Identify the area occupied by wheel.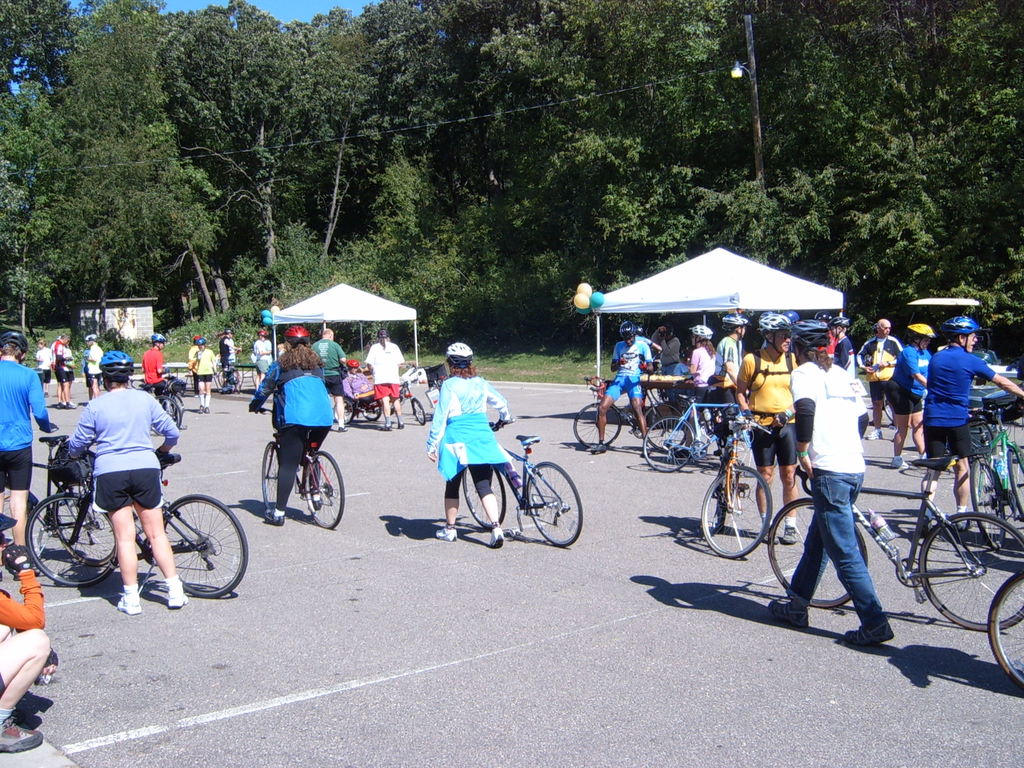
Area: {"x1": 971, "y1": 458, "x2": 1008, "y2": 550}.
